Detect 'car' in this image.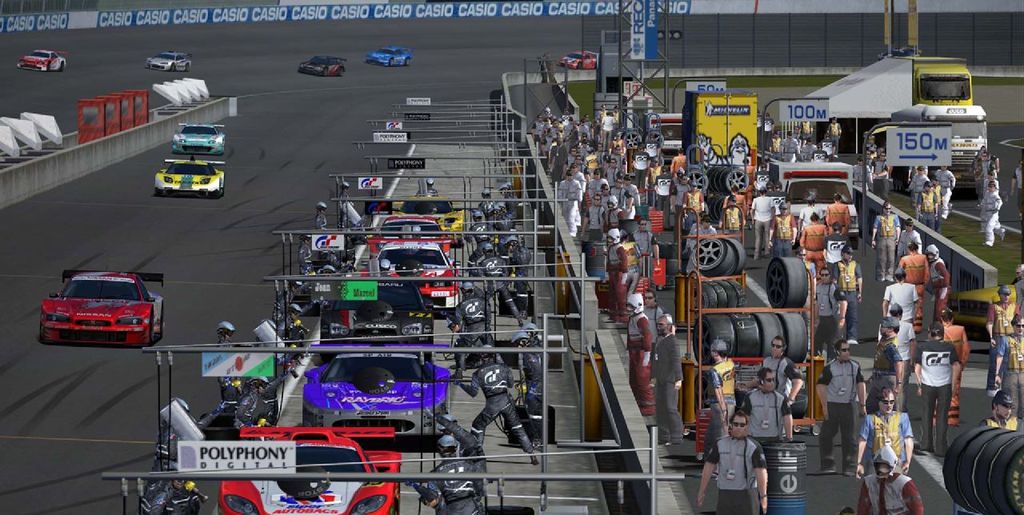
Detection: pyautogui.locateOnScreen(361, 41, 417, 71).
